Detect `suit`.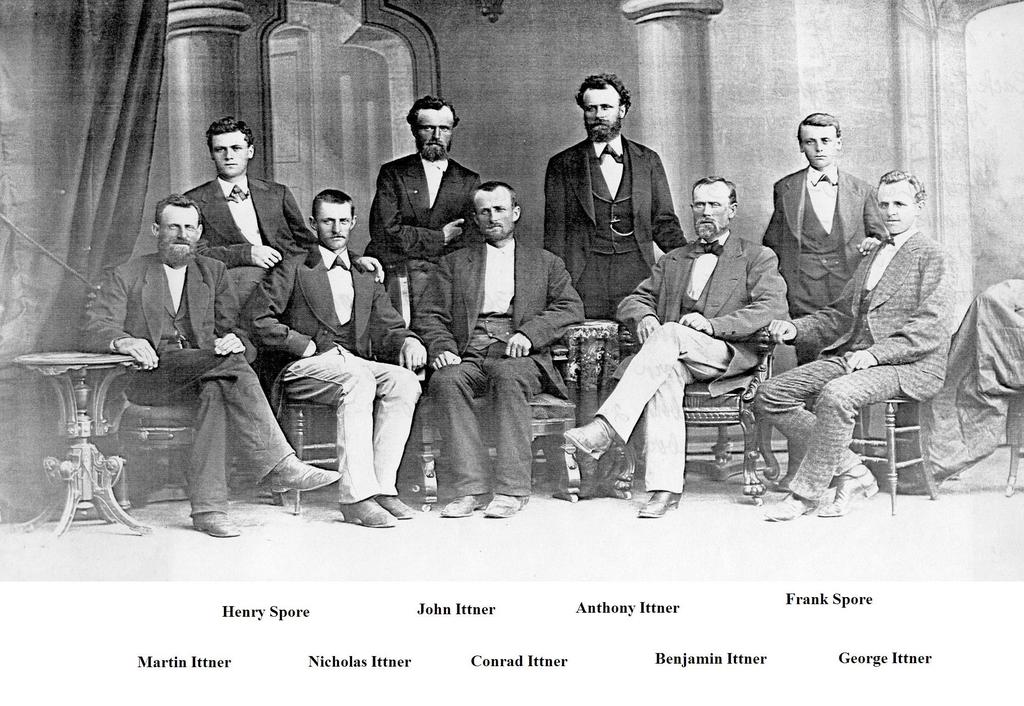
Detected at locate(364, 152, 483, 264).
